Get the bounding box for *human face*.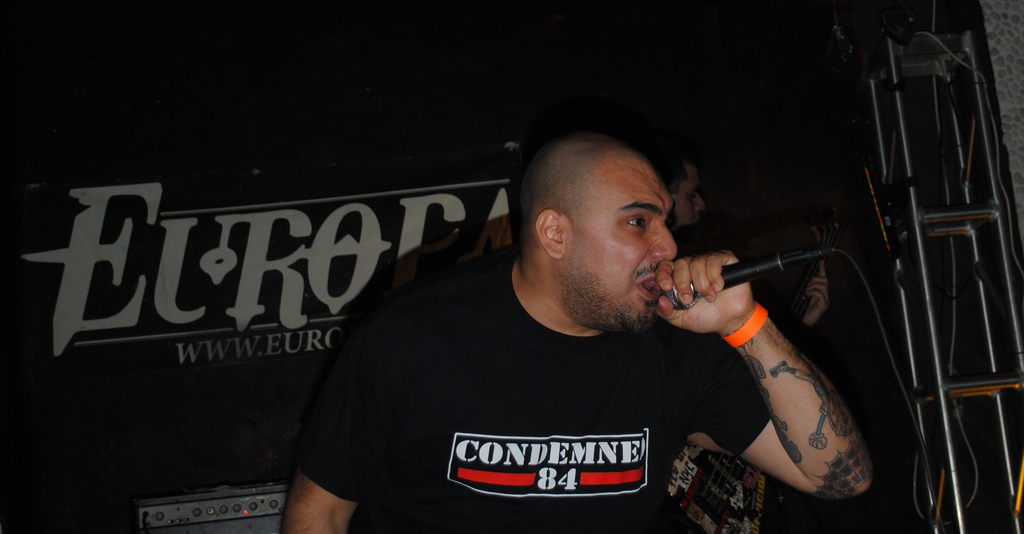
left=671, top=166, right=707, bottom=234.
